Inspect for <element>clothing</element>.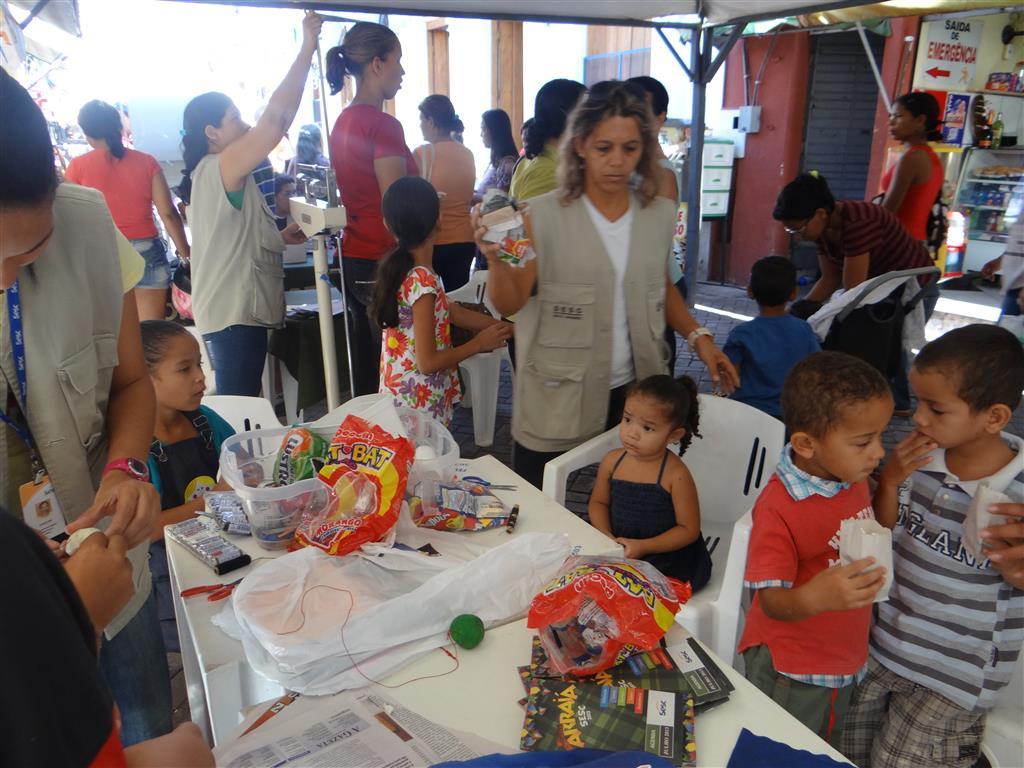
Inspection: crop(824, 432, 1023, 767).
